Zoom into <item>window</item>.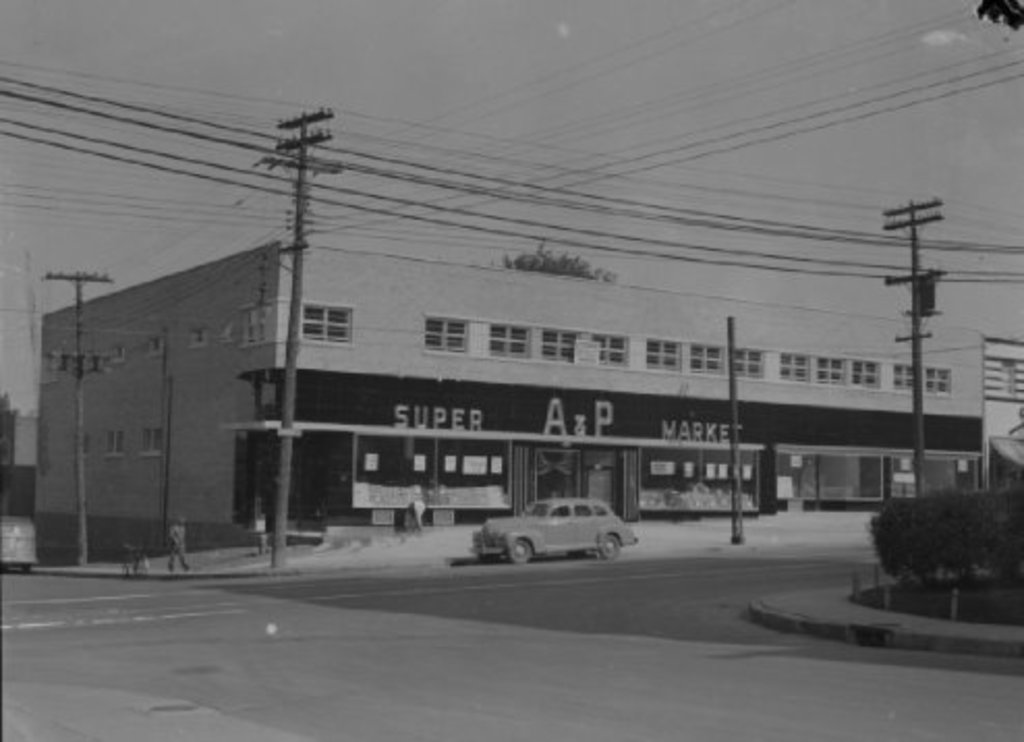
Zoom target: (left=804, top=352, right=846, bottom=388).
